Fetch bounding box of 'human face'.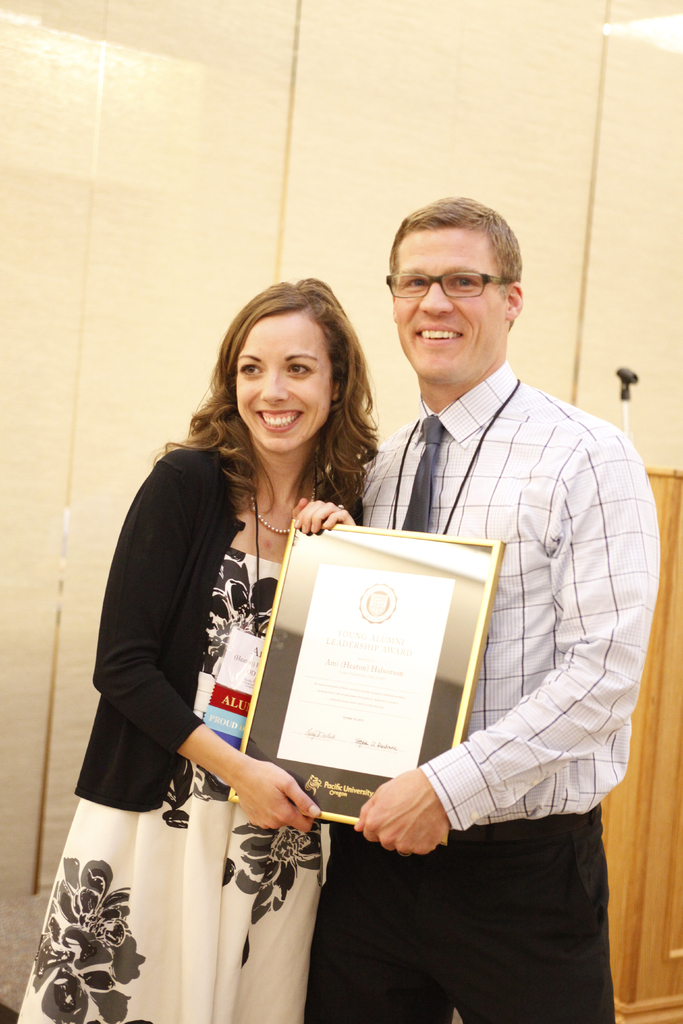
Bbox: (x1=239, y1=321, x2=332, y2=454).
